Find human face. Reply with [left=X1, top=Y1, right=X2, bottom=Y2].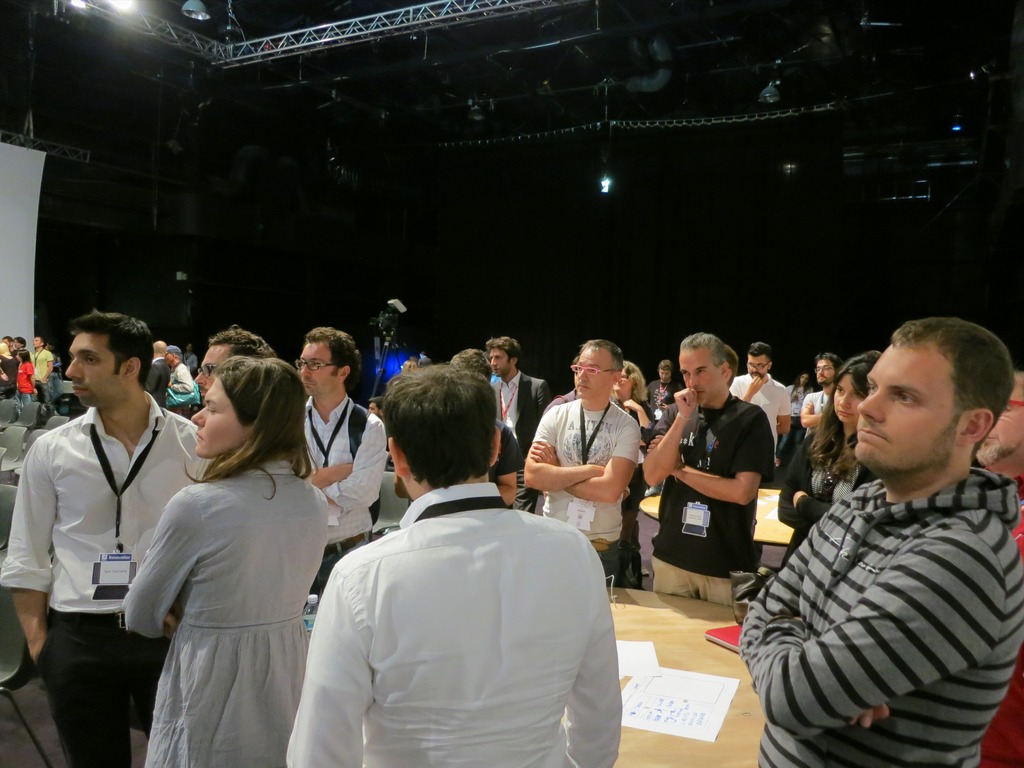
[left=614, top=368, right=629, bottom=392].
